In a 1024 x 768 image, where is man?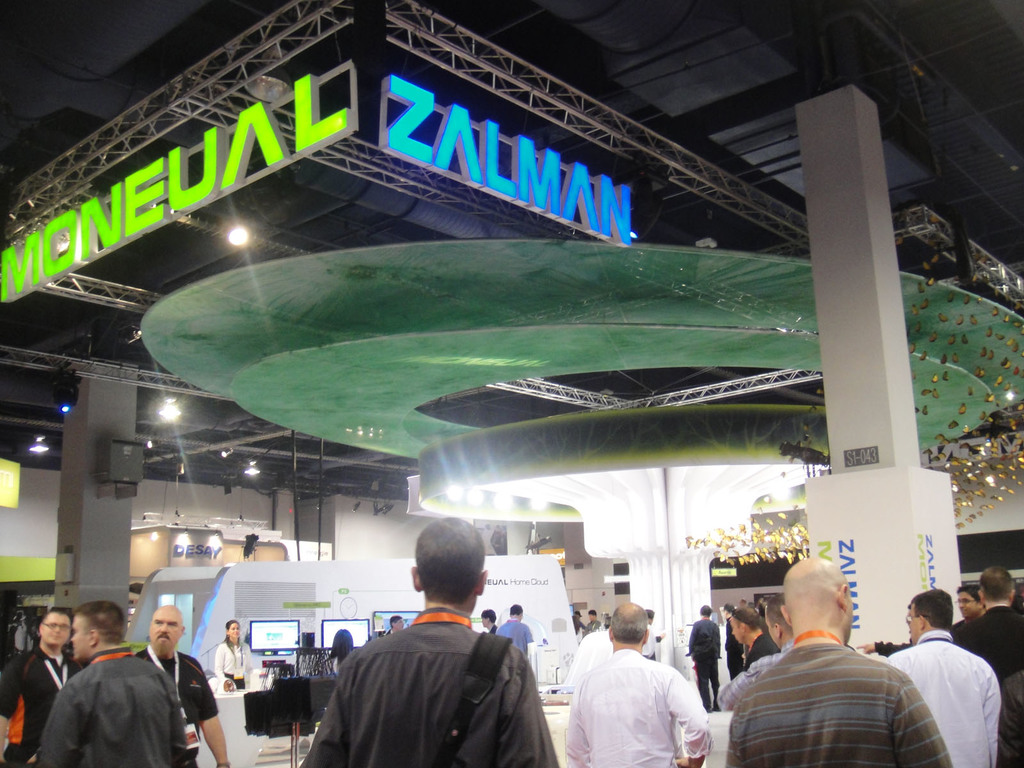
rect(876, 584, 999, 767).
